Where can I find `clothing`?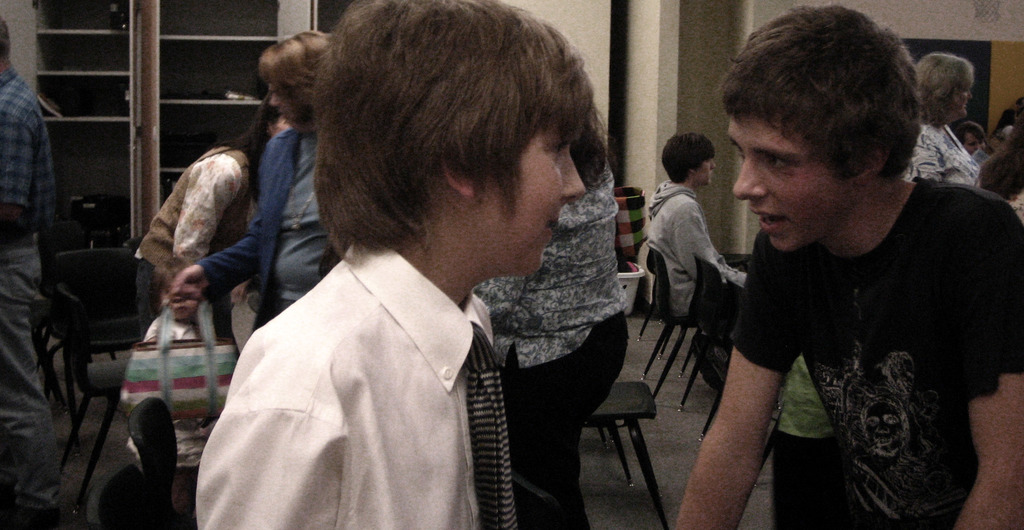
You can find it at pyautogui.locateOnScreen(472, 145, 631, 529).
